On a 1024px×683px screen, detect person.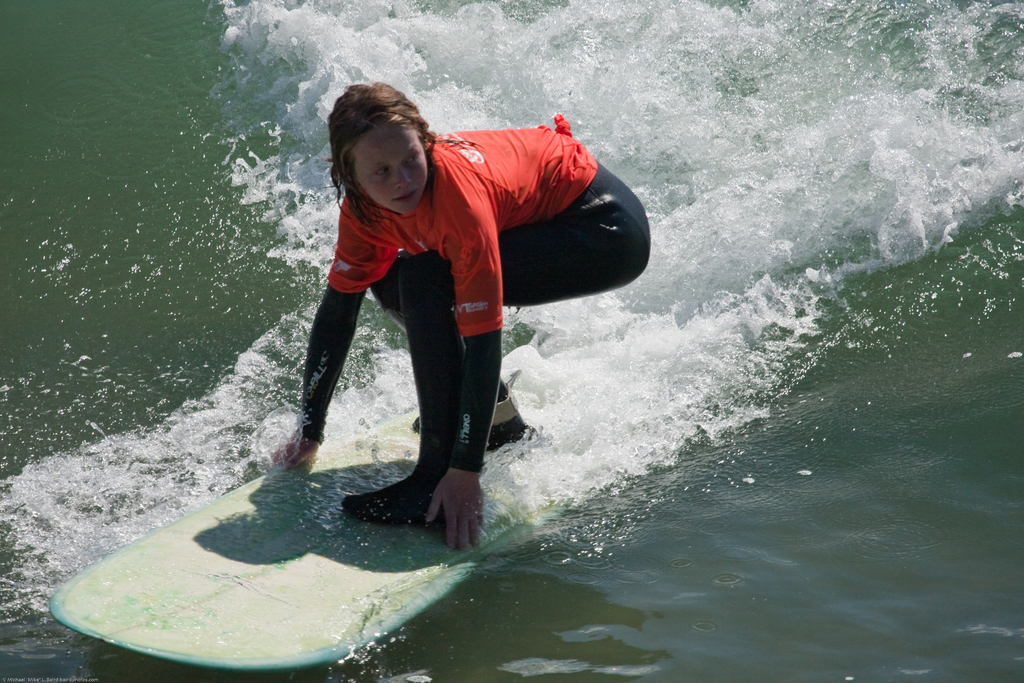
box=[273, 50, 629, 556].
